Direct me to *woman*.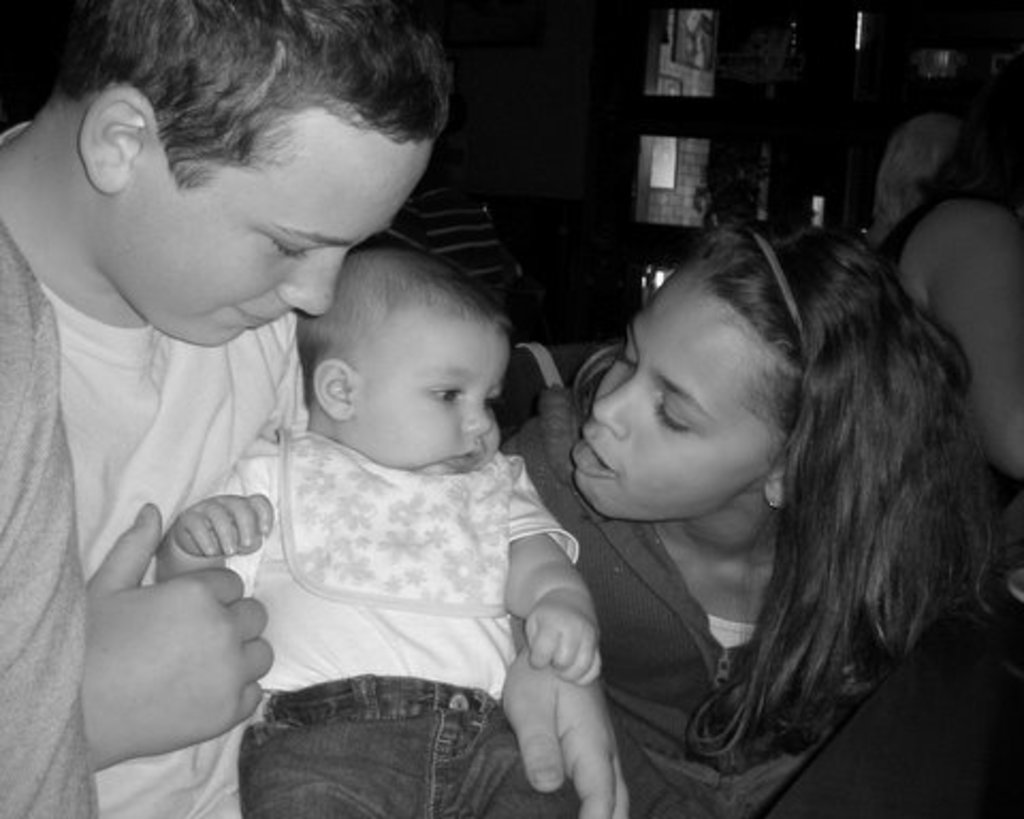
Direction: {"x1": 512, "y1": 186, "x2": 1001, "y2": 817}.
